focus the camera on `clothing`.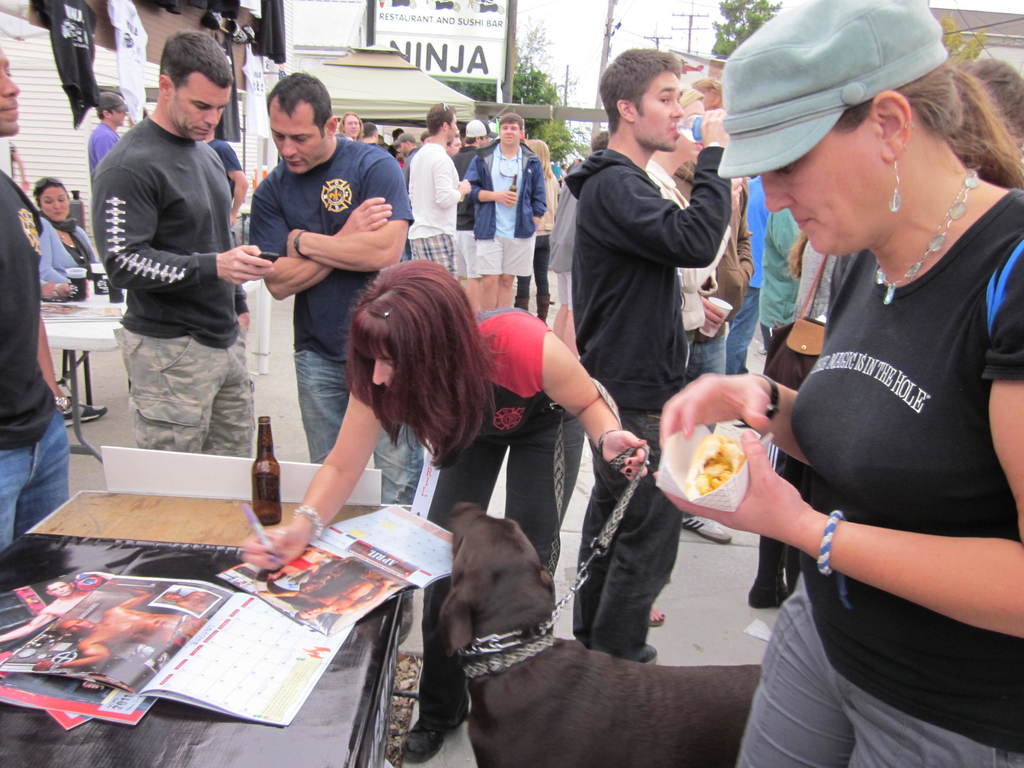
Focus region: 40,216,111,291.
